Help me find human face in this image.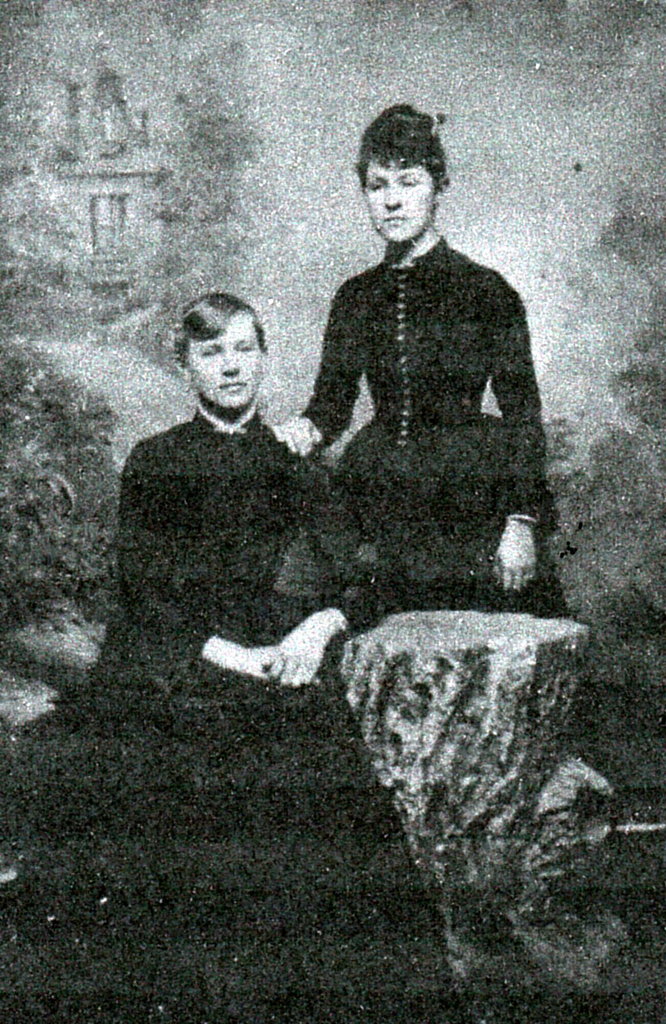
Found it: <box>366,162,426,241</box>.
